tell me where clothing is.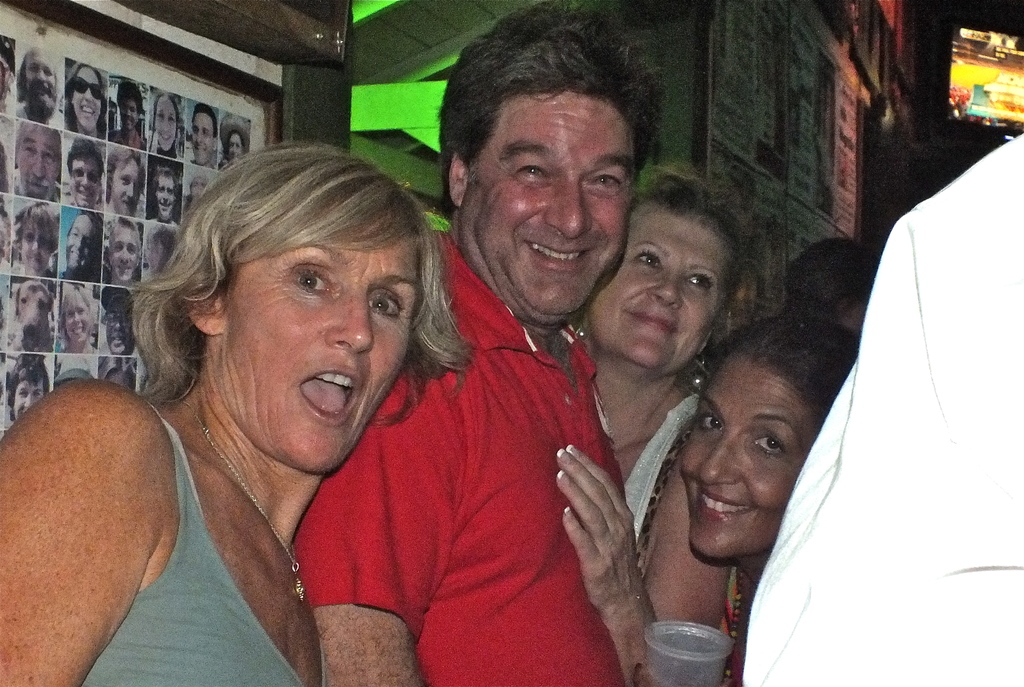
clothing is at [x1=628, y1=398, x2=698, y2=570].
